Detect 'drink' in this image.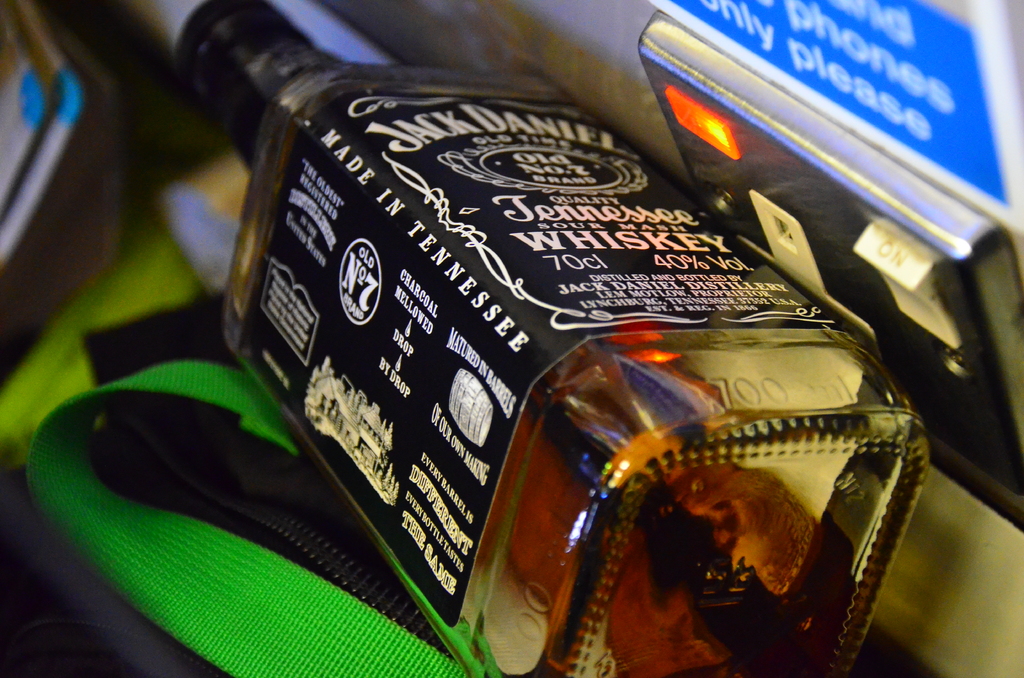
Detection: 172 0 930 675.
